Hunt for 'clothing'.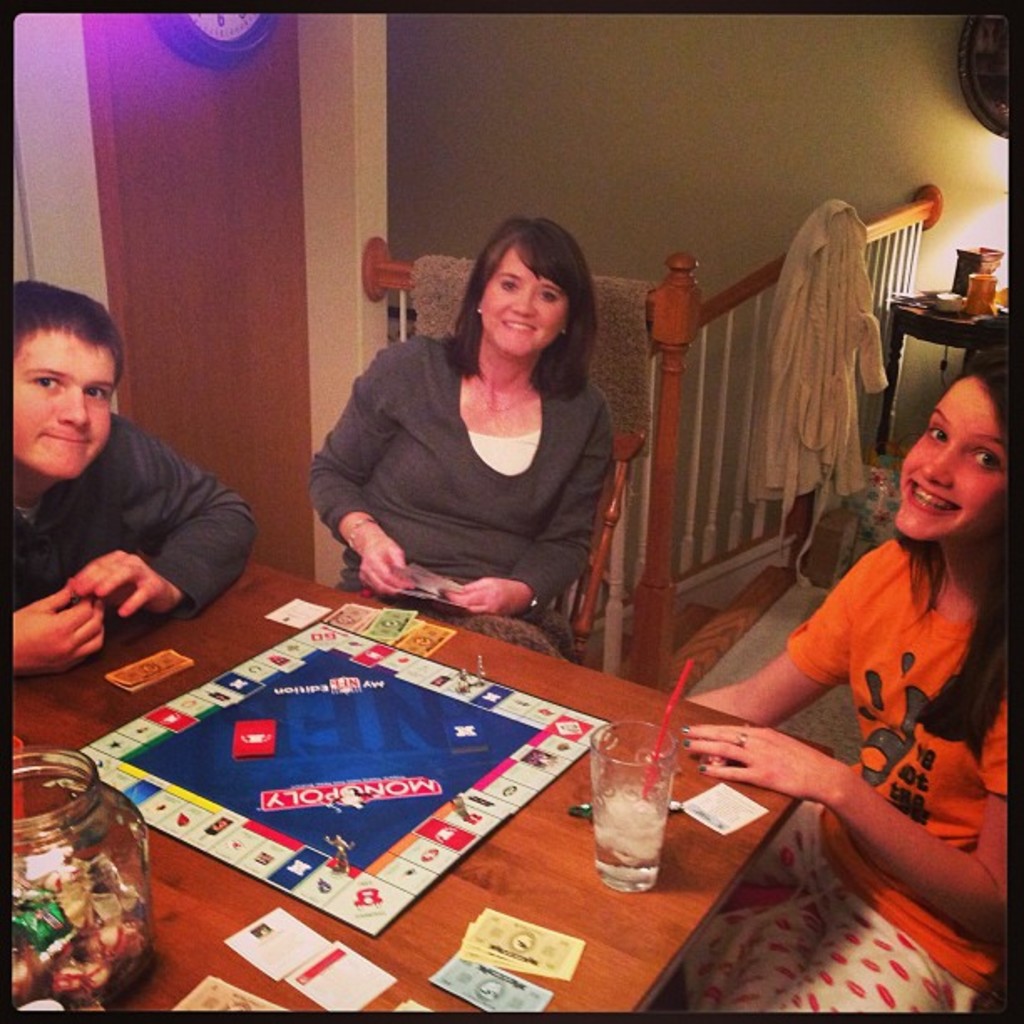
Hunted down at box=[683, 534, 1022, 1022].
